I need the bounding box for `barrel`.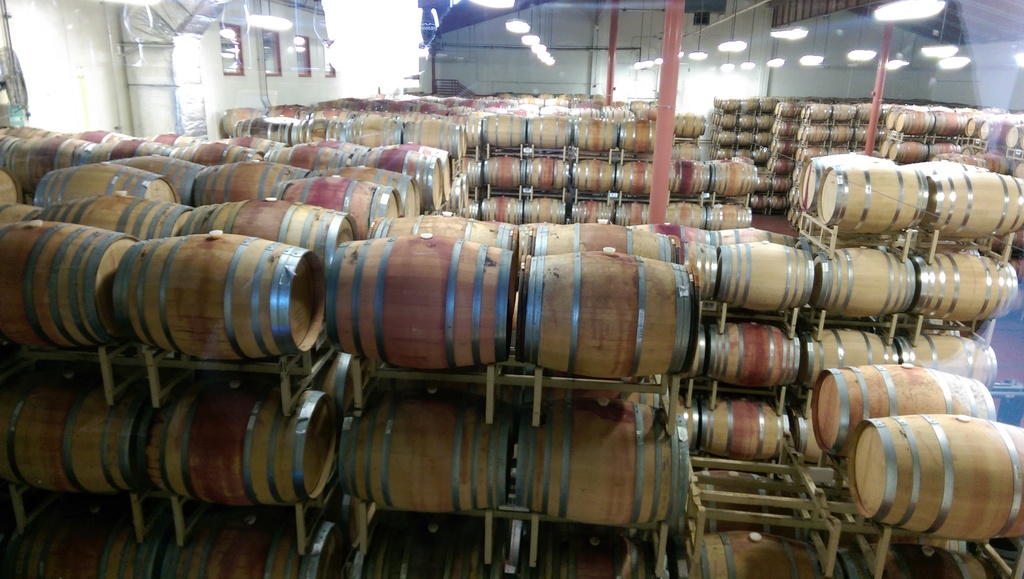
Here it is: {"x1": 108, "y1": 231, "x2": 321, "y2": 360}.
